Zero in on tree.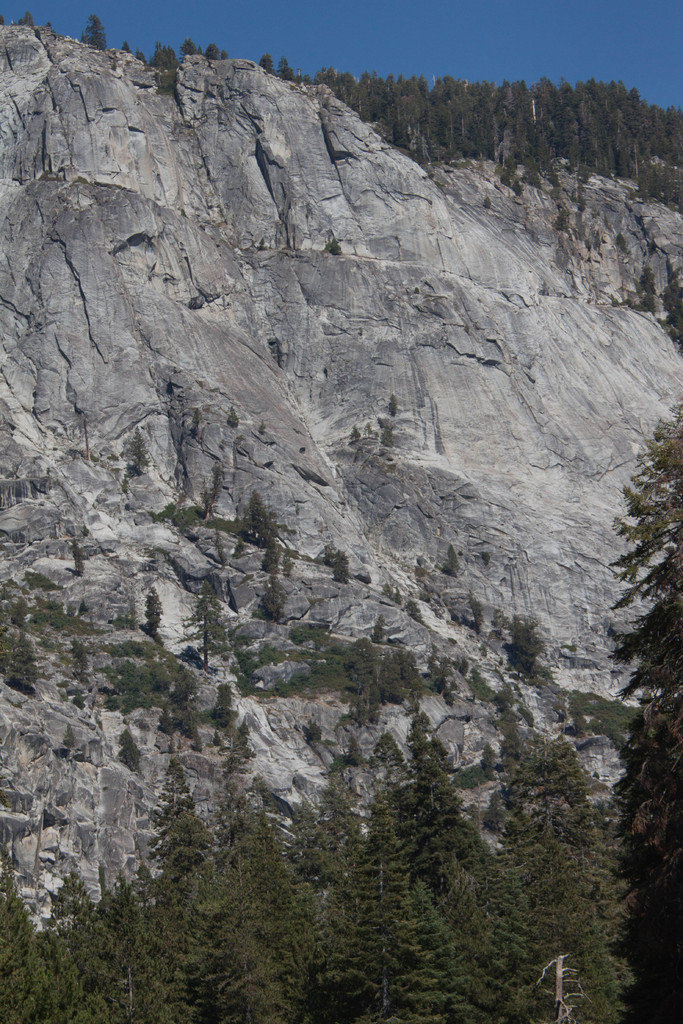
Zeroed in: (x1=281, y1=55, x2=297, y2=88).
